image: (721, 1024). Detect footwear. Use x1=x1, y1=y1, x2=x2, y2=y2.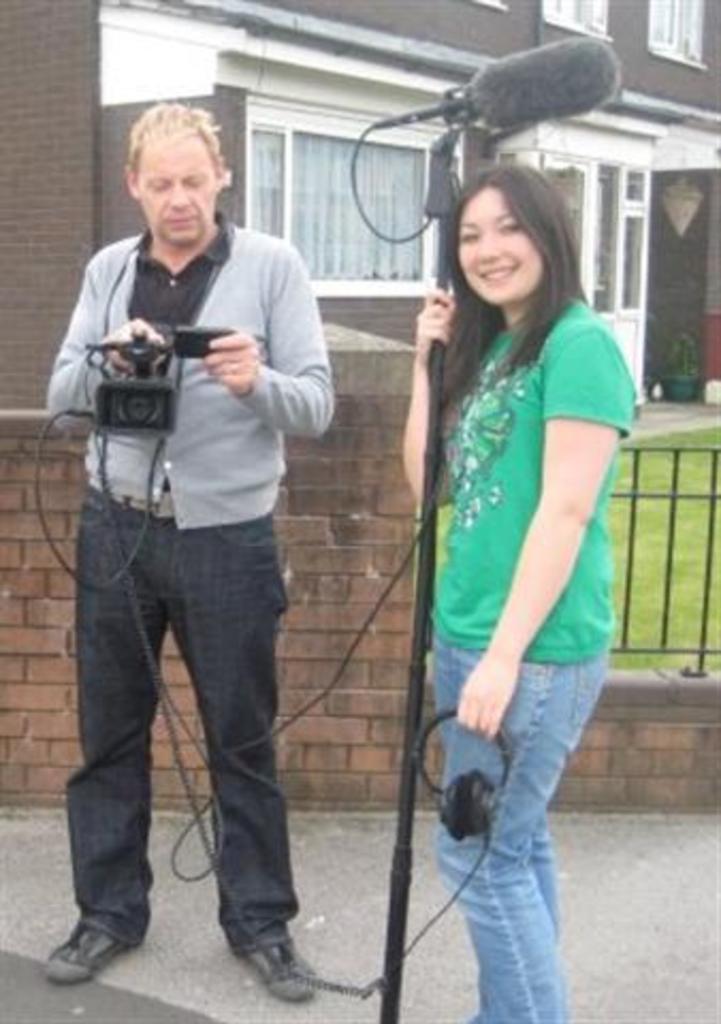
x1=41, y1=917, x2=130, y2=983.
